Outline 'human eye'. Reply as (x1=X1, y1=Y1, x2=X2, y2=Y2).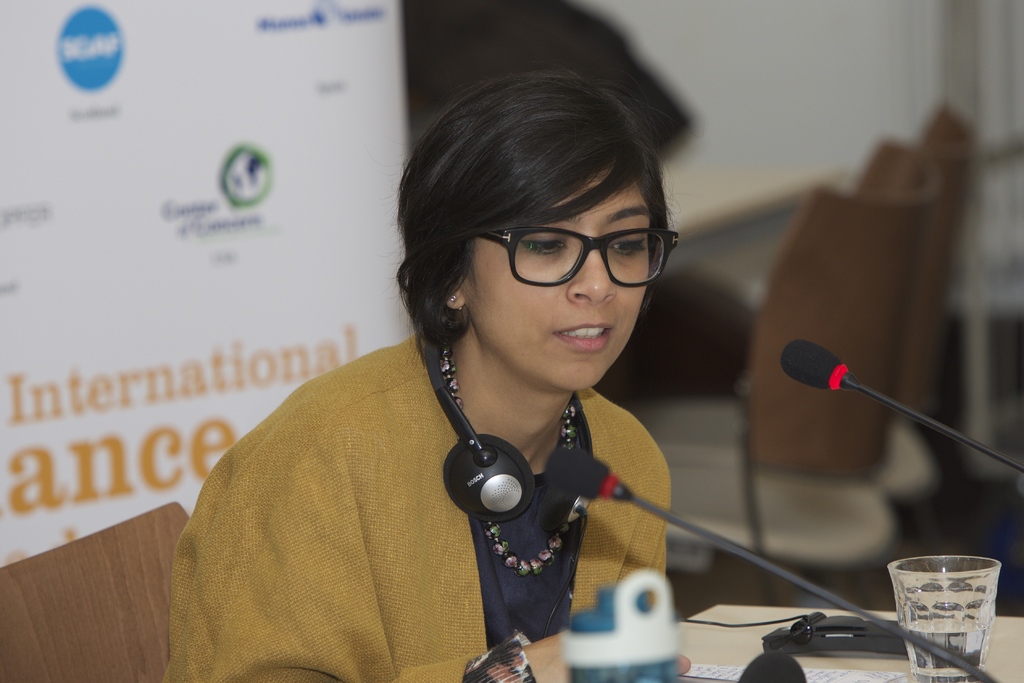
(x1=604, y1=223, x2=649, y2=258).
